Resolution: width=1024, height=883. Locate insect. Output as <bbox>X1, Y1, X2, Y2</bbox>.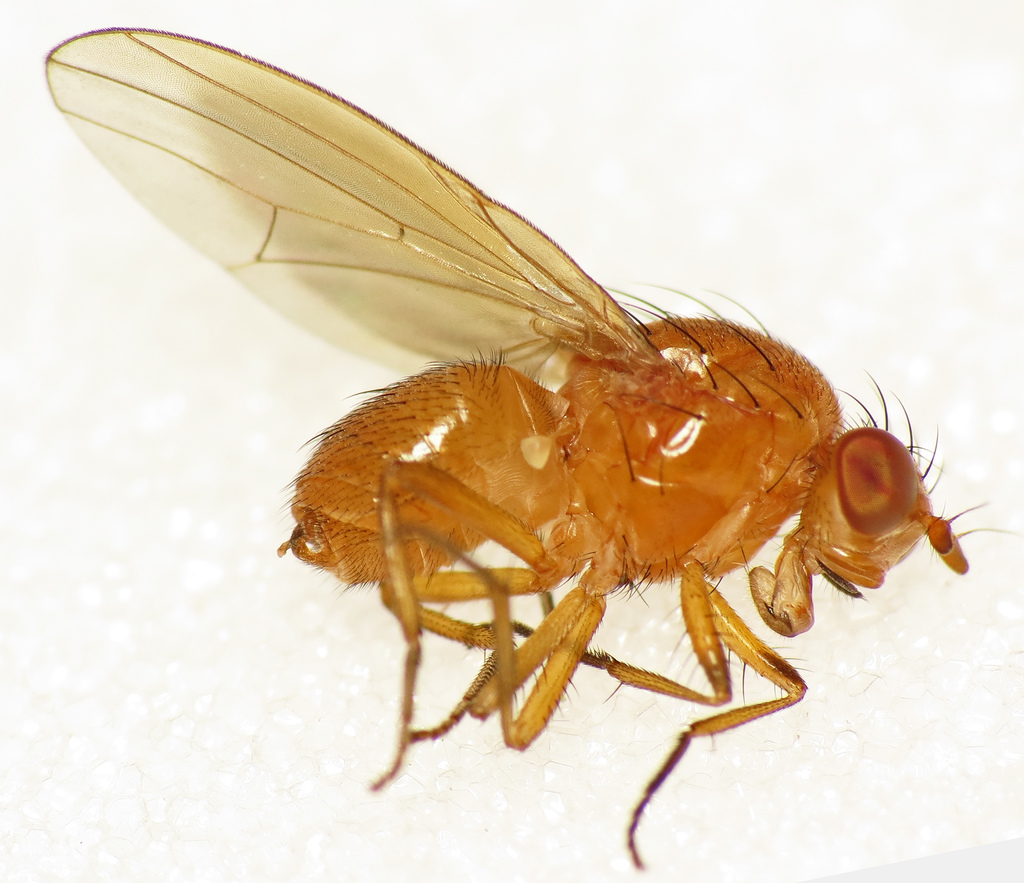
<bbox>39, 20, 1023, 871</bbox>.
